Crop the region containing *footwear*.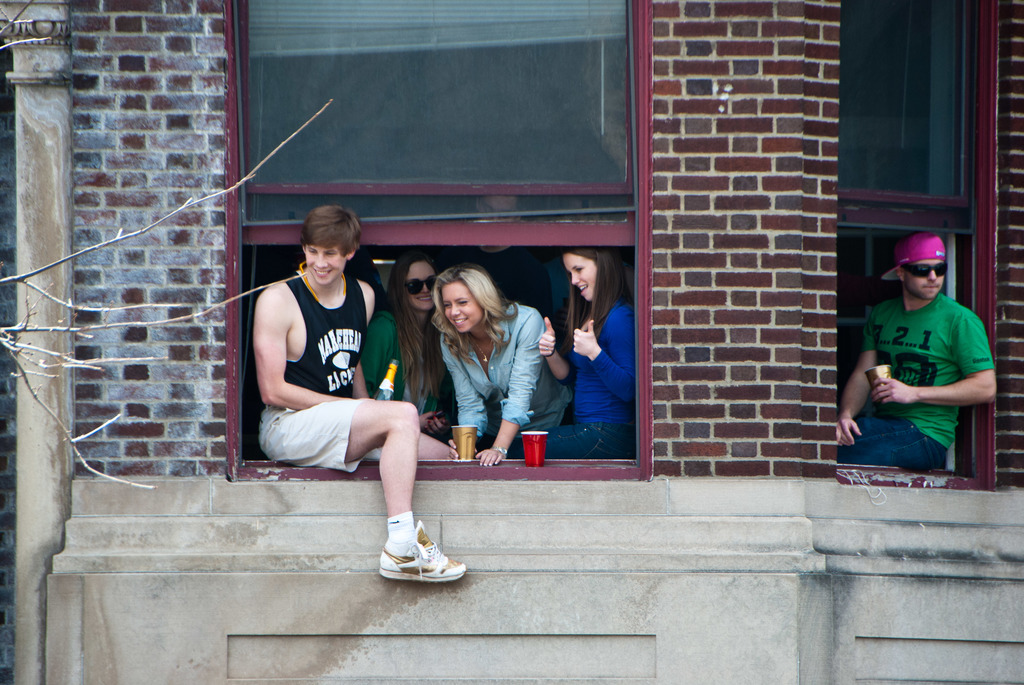
Crop region: select_region(371, 522, 451, 590).
